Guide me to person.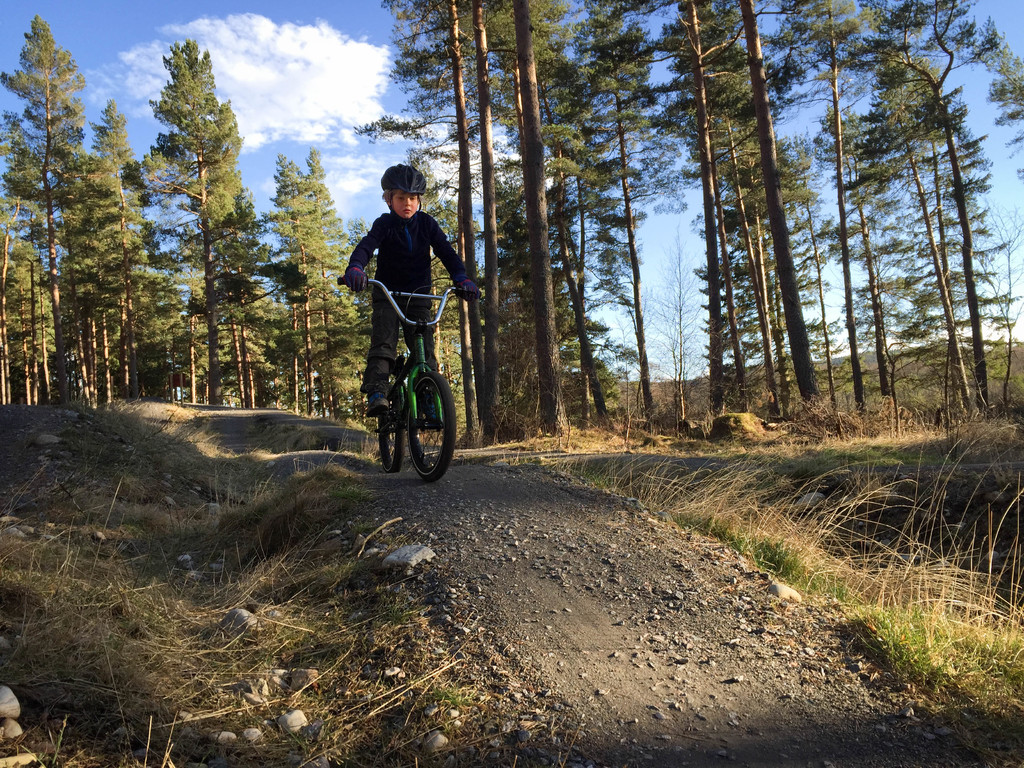
Guidance: crop(339, 161, 479, 428).
